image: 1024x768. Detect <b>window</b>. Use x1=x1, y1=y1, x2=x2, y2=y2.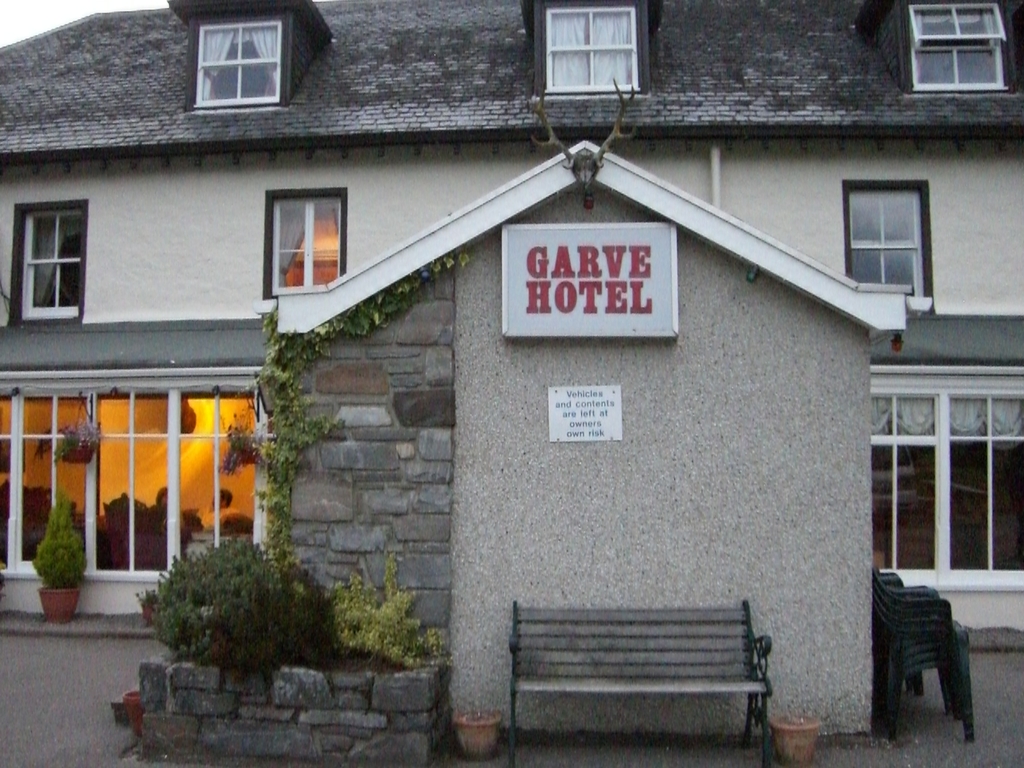
x1=839, y1=187, x2=925, y2=298.
